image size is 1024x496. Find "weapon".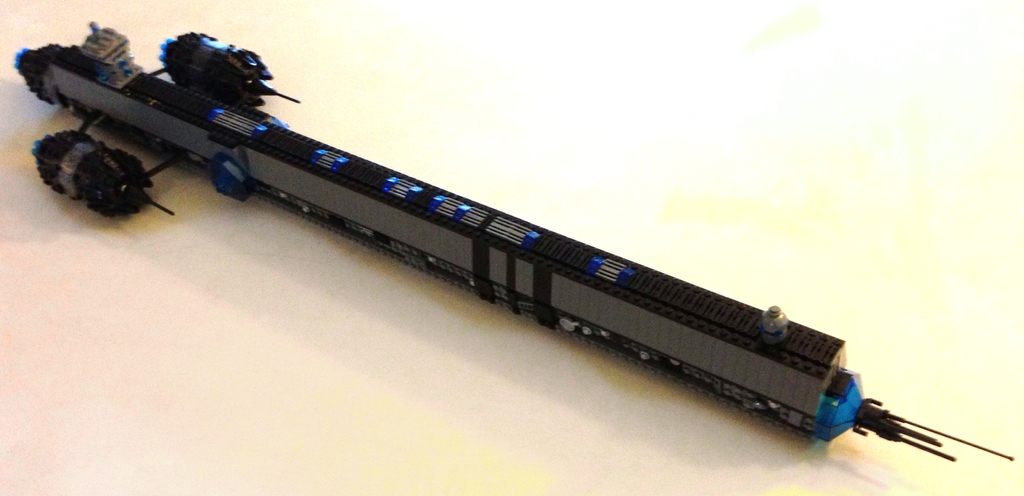
box=[7, 32, 936, 474].
